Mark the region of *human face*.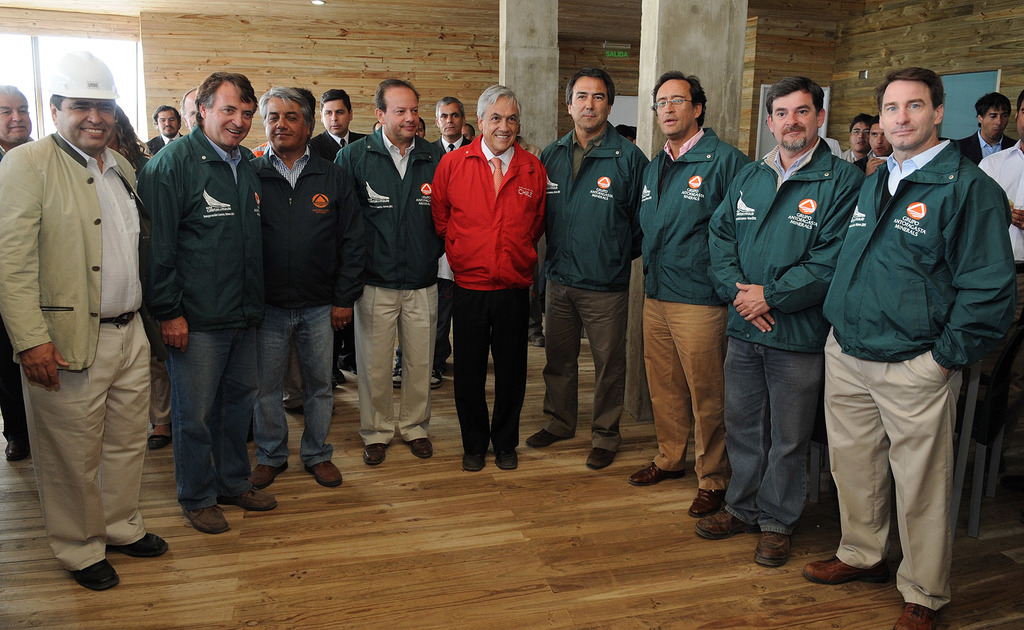
Region: select_region(154, 106, 179, 140).
